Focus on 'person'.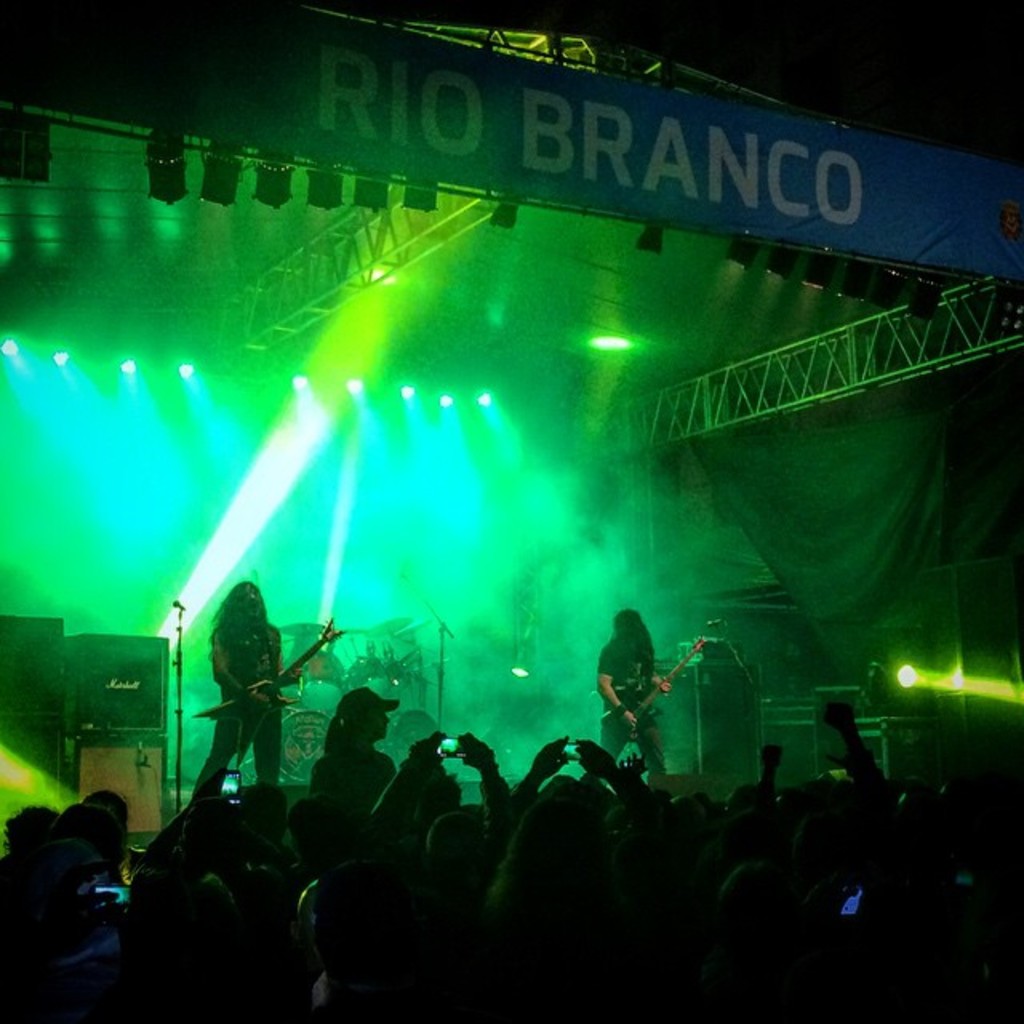
Focused at 70, 792, 118, 864.
